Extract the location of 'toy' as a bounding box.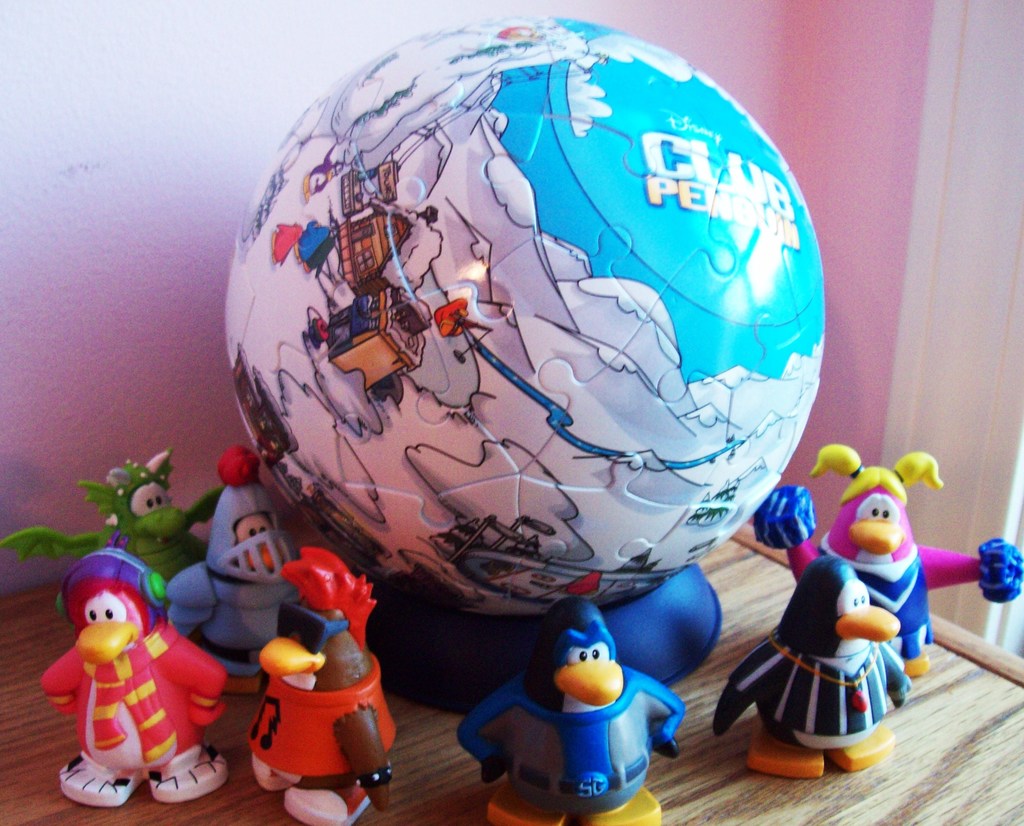
166, 444, 307, 697.
